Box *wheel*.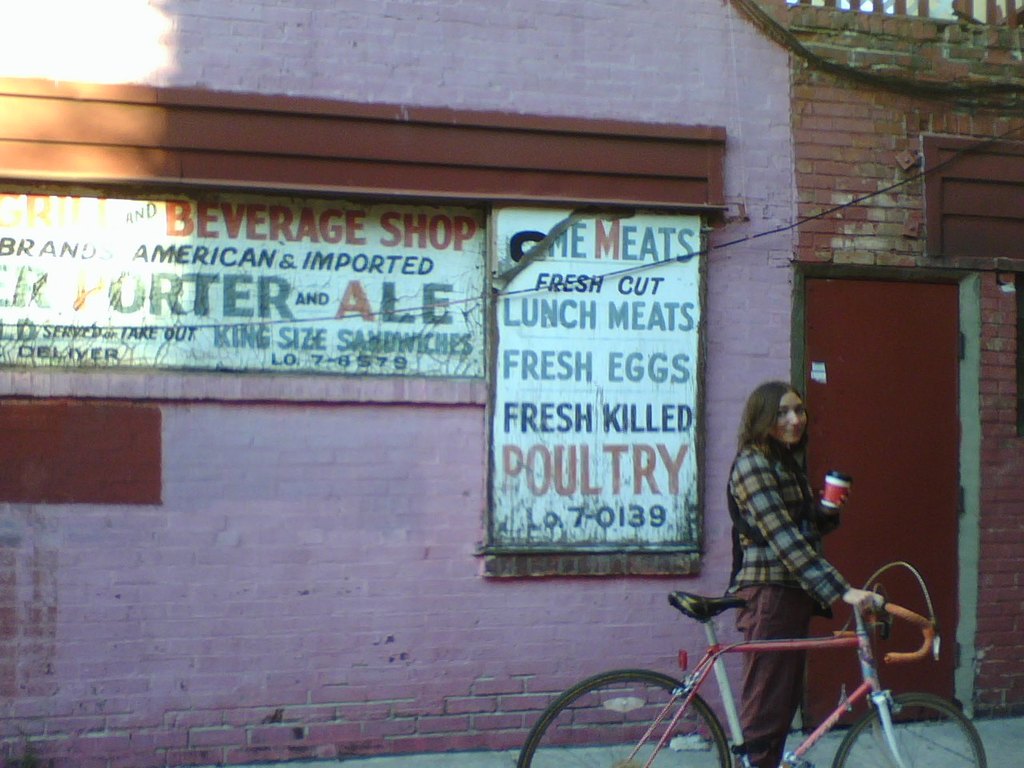
[x1=831, y1=694, x2=989, y2=767].
